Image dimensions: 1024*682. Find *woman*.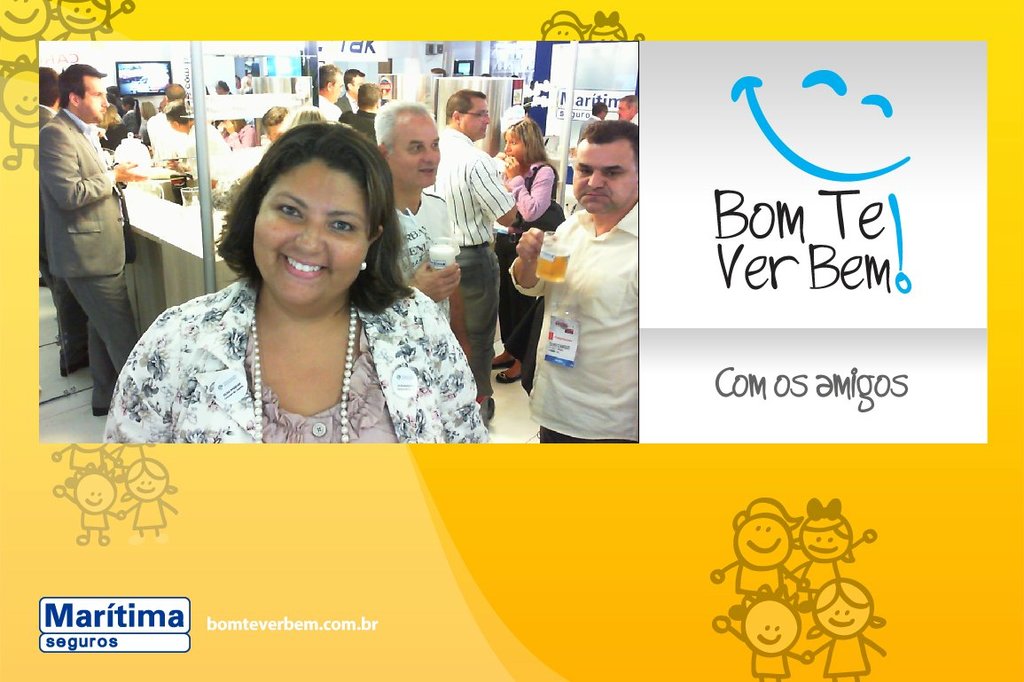
(113,118,484,465).
